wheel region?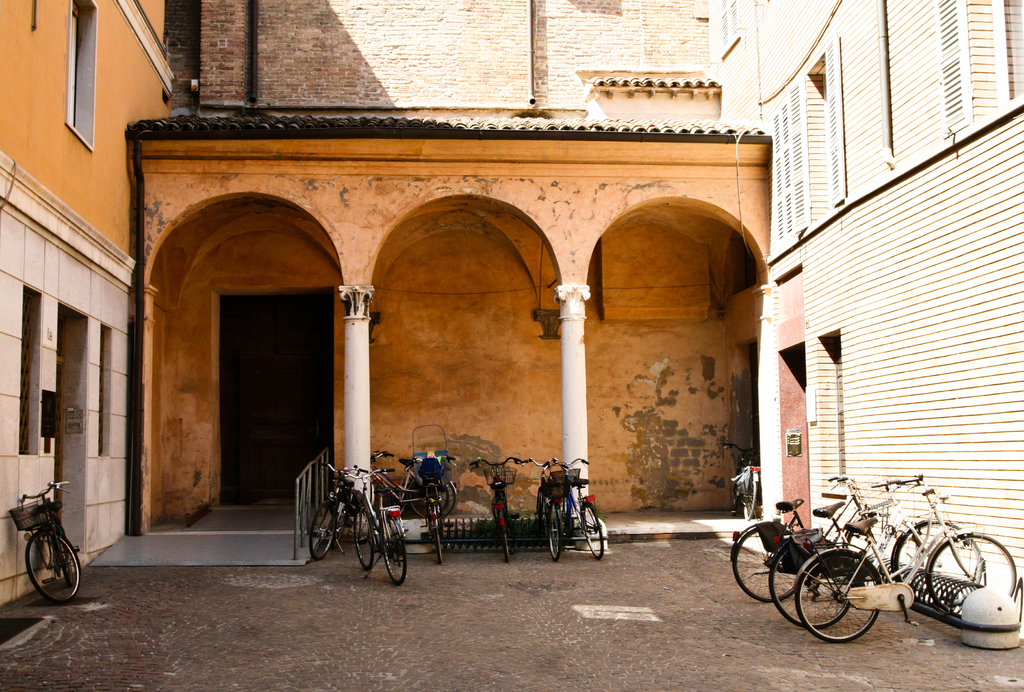
307:500:333:559
